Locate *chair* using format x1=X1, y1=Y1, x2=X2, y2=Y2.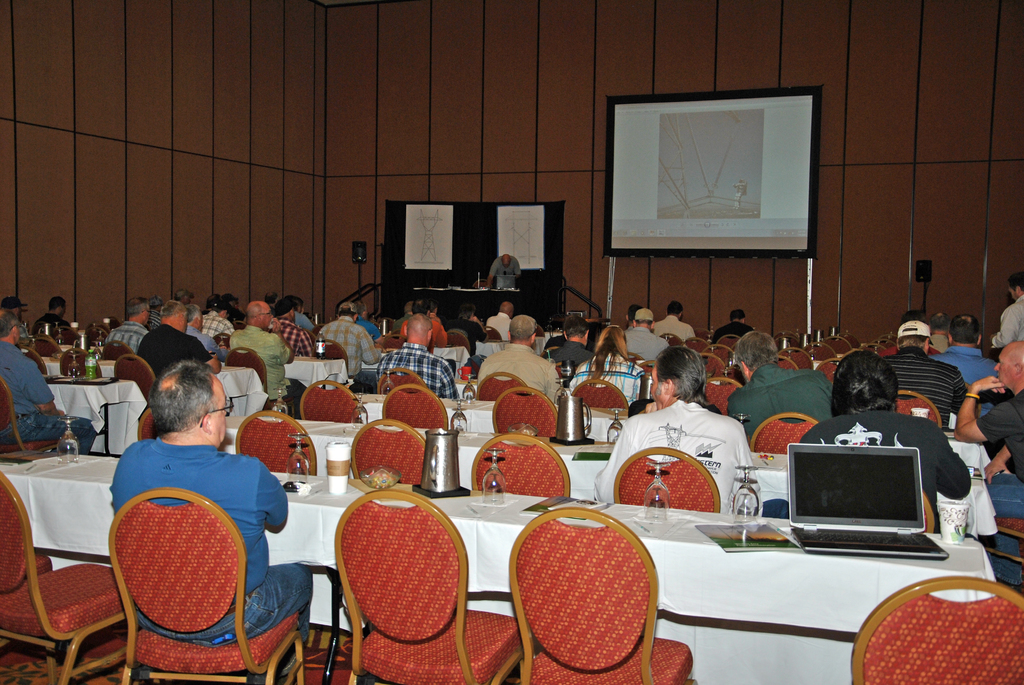
x1=445, y1=331, x2=471, y2=356.
